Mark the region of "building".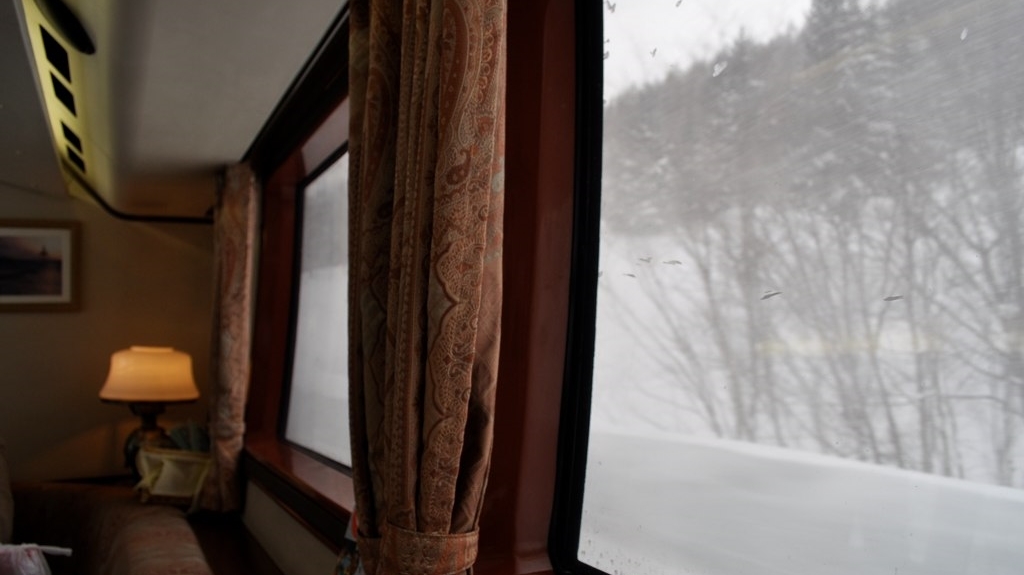
Region: 0,0,1023,568.
